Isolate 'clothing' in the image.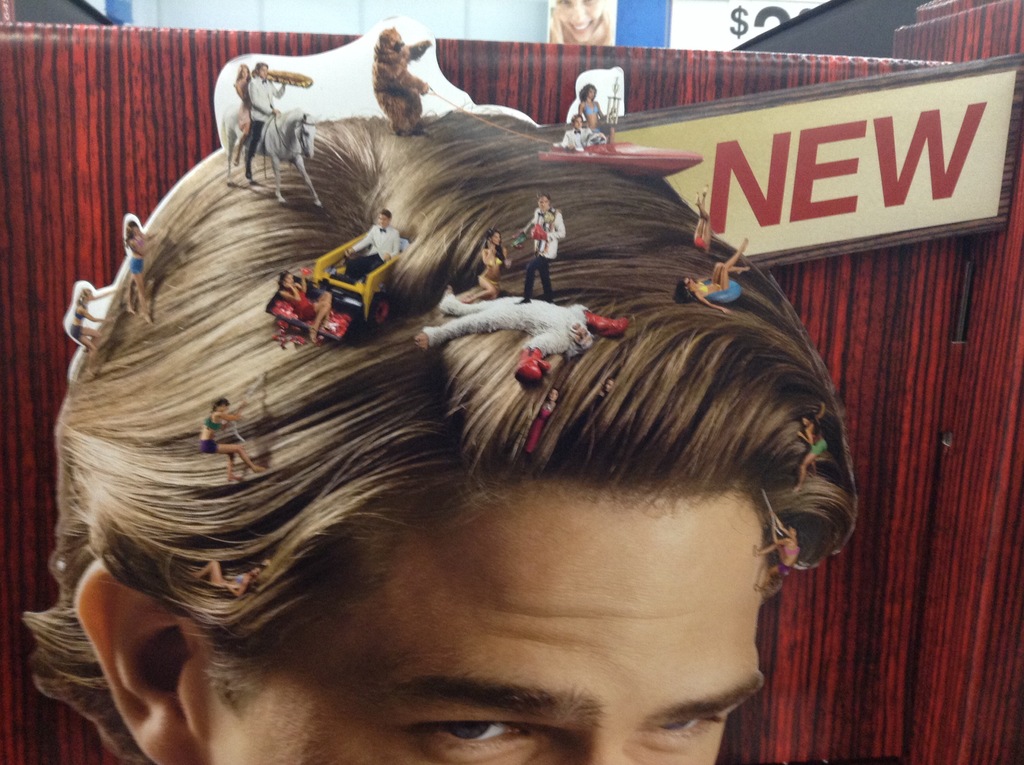
Isolated region: {"x1": 521, "y1": 212, "x2": 567, "y2": 298}.
